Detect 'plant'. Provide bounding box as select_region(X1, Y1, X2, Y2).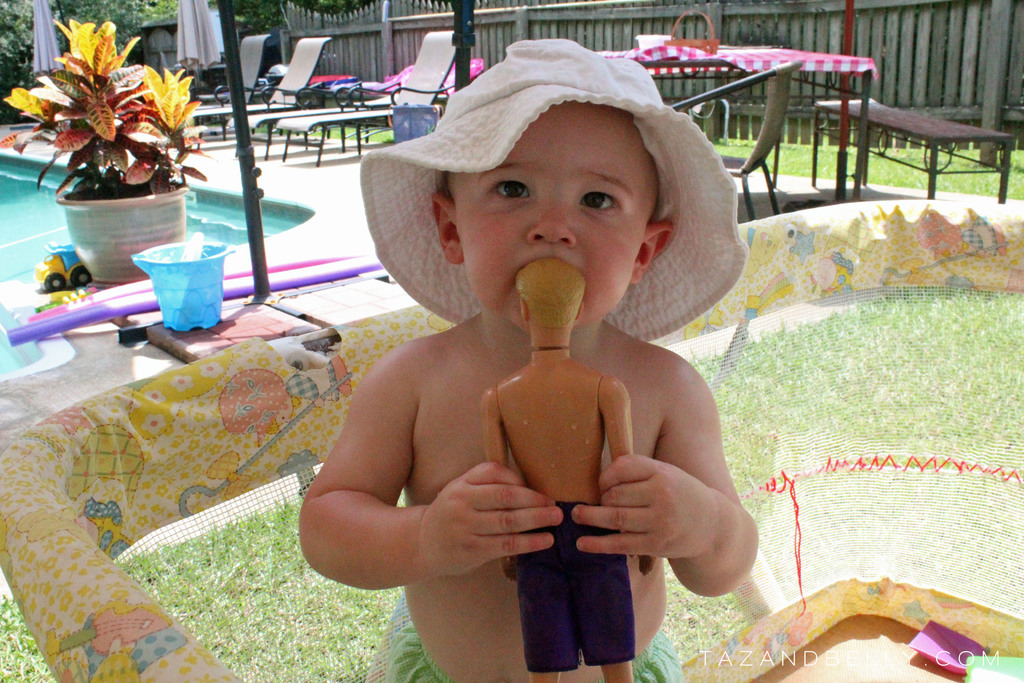
select_region(936, 151, 945, 172).
